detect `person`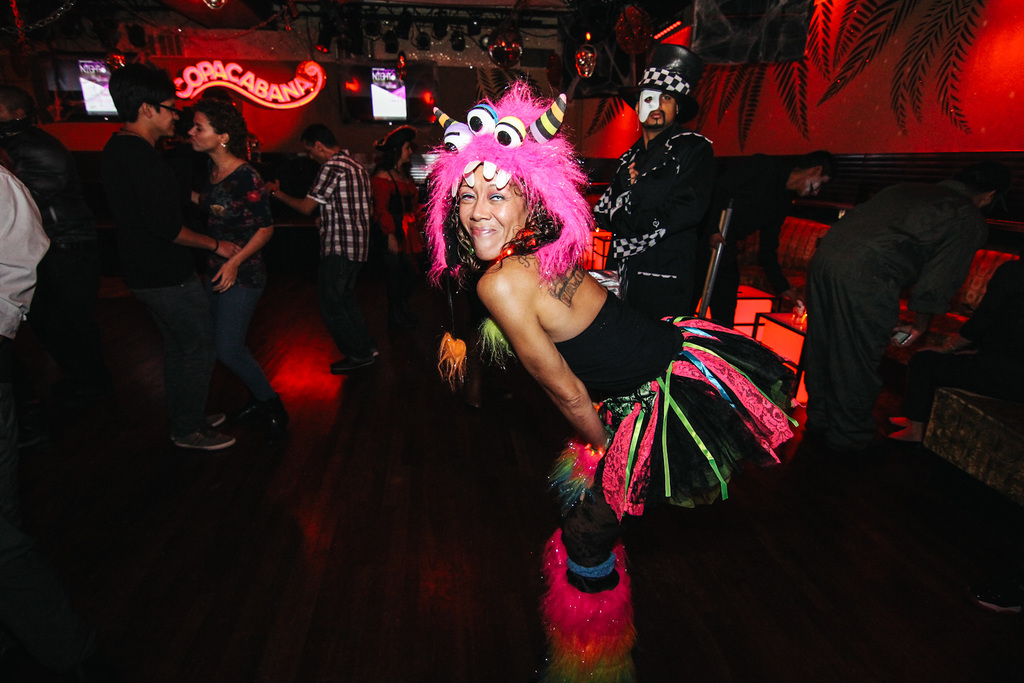
{"left": 814, "top": 161, "right": 993, "bottom": 444}
